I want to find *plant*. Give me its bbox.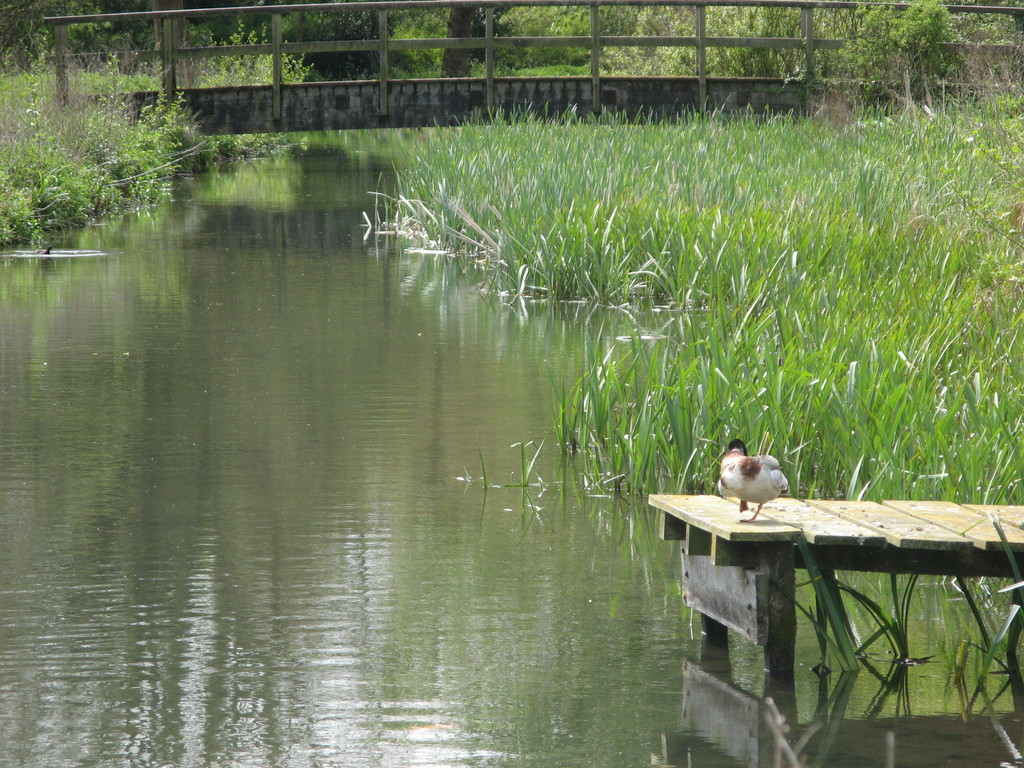
BBox(191, 10, 310, 93).
